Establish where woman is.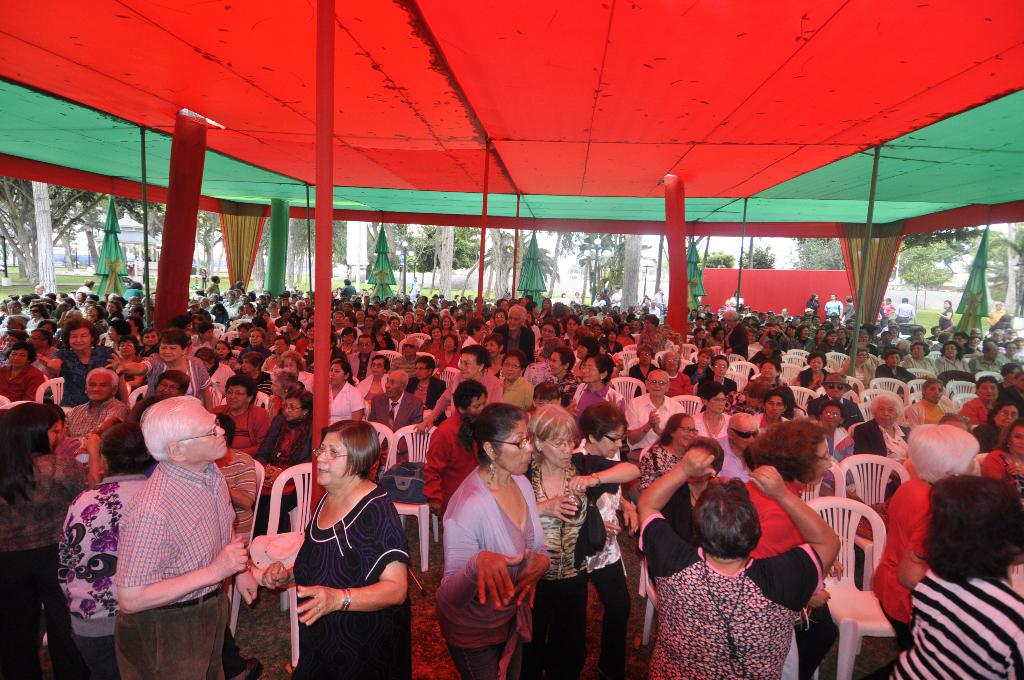
Established at region(885, 479, 1023, 679).
